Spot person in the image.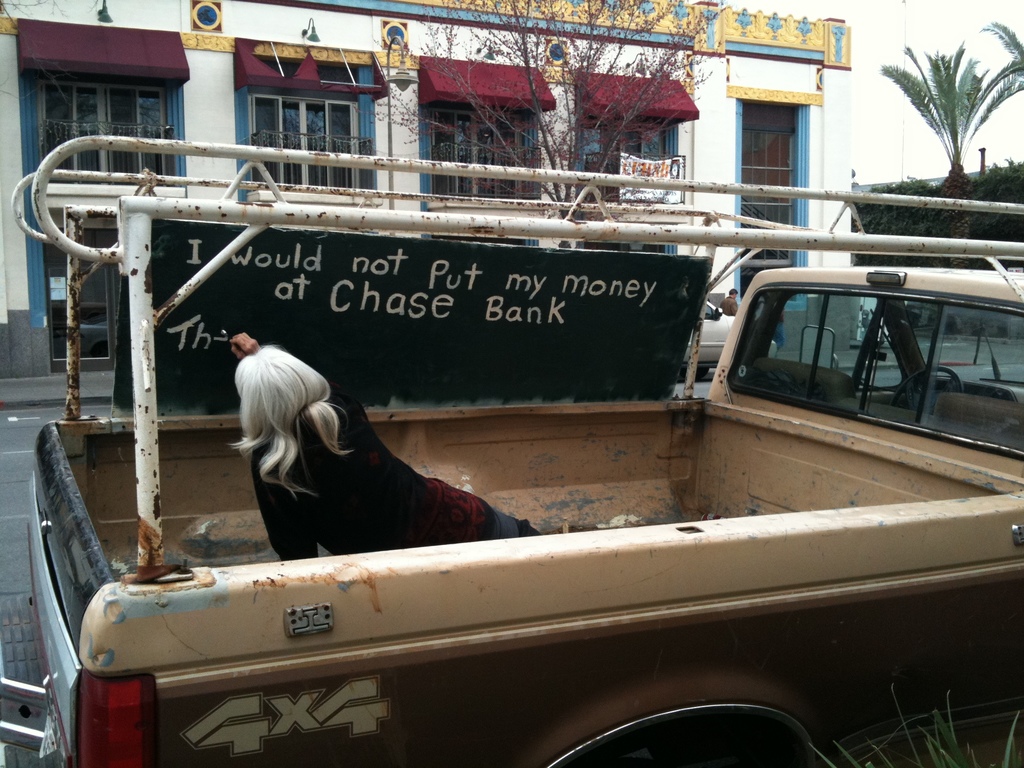
person found at locate(719, 289, 742, 317).
